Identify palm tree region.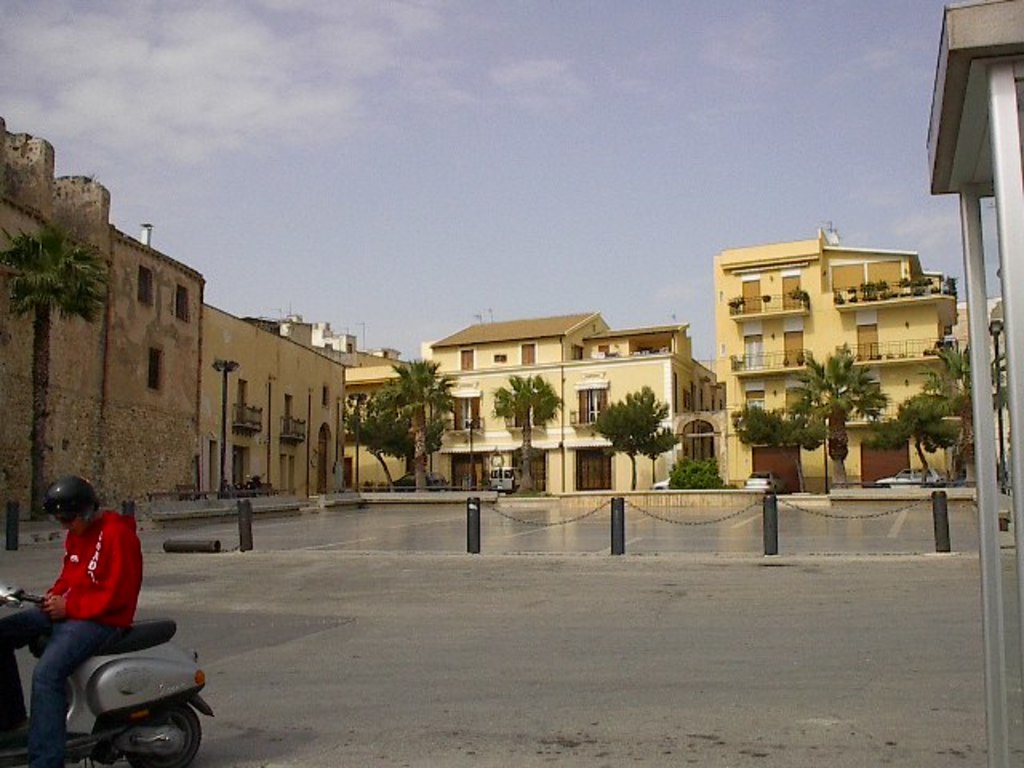
Region: <region>808, 352, 883, 494</region>.
